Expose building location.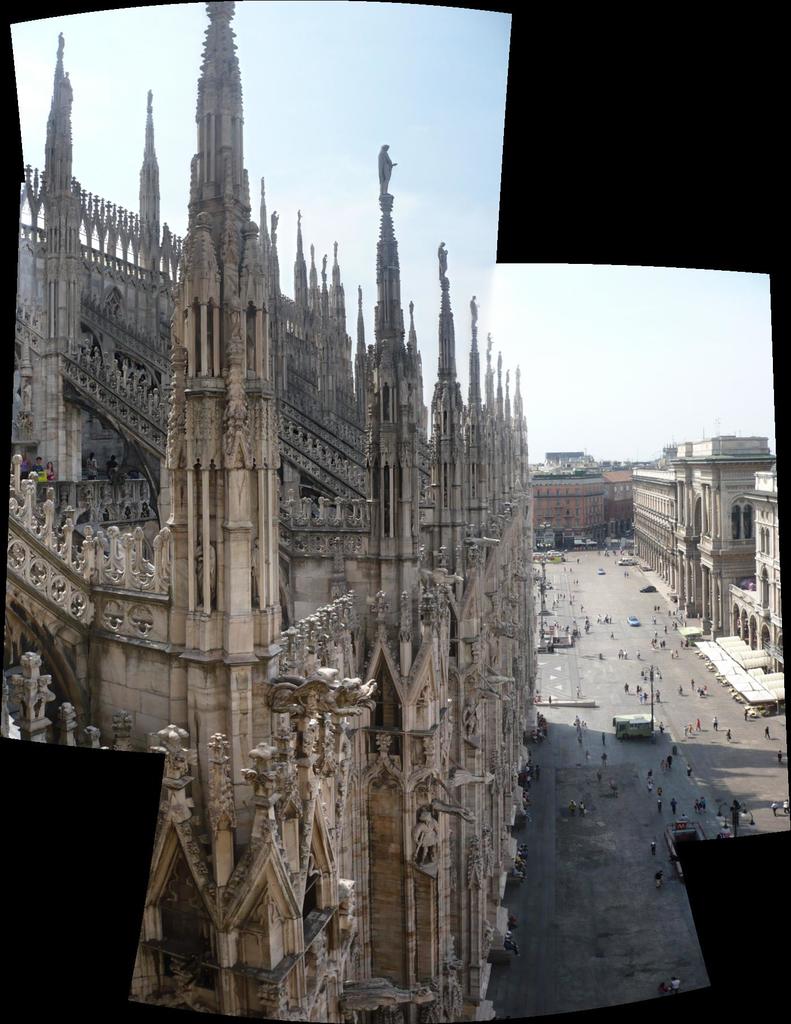
Exposed at (532,456,635,536).
